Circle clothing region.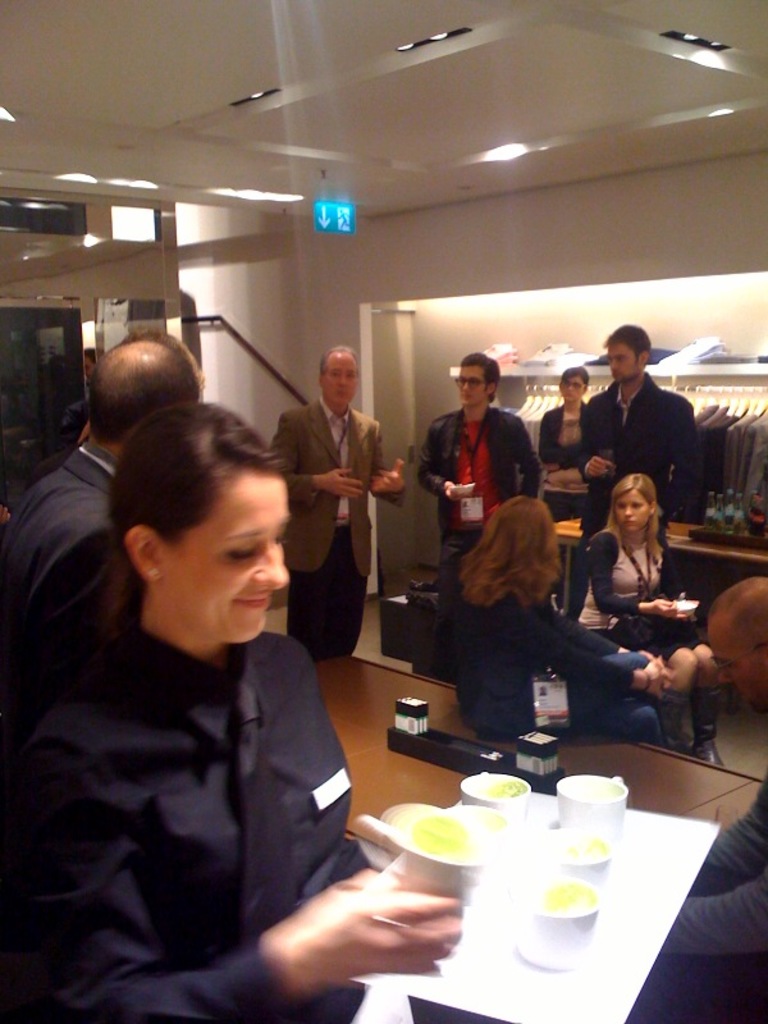
Region: [left=0, top=434, right=109, bottom=622].
